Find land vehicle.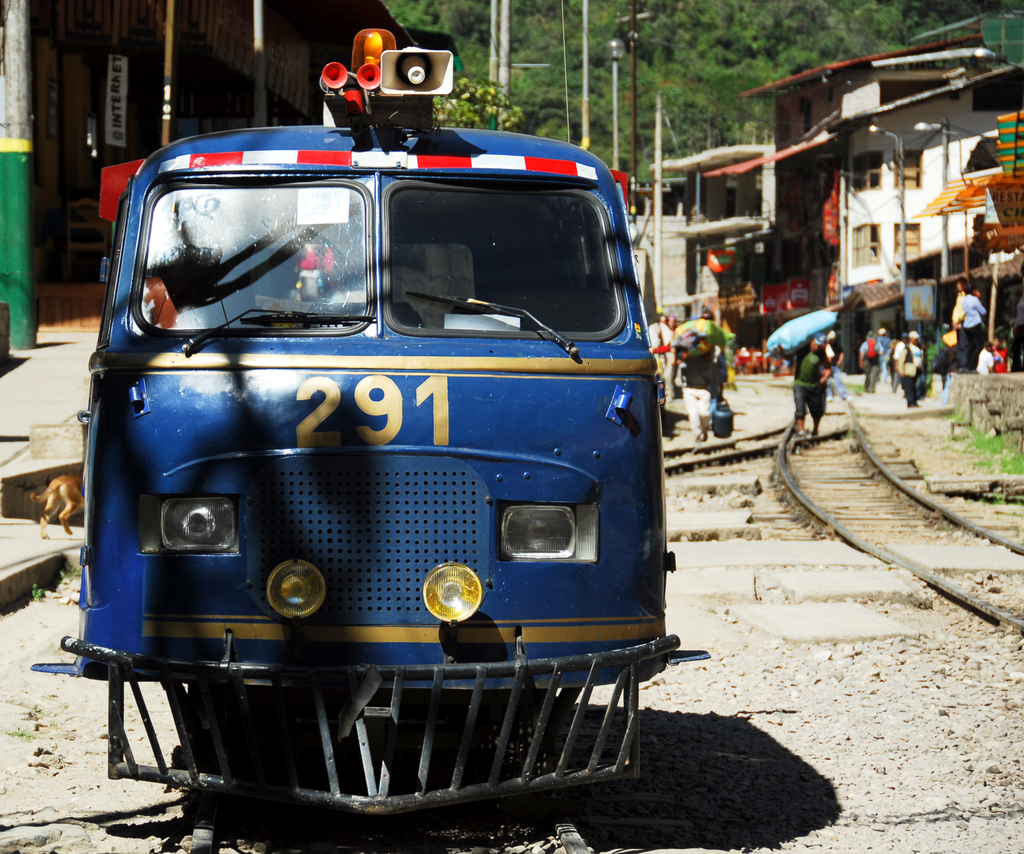
box=[30, 92, 699, 805].
